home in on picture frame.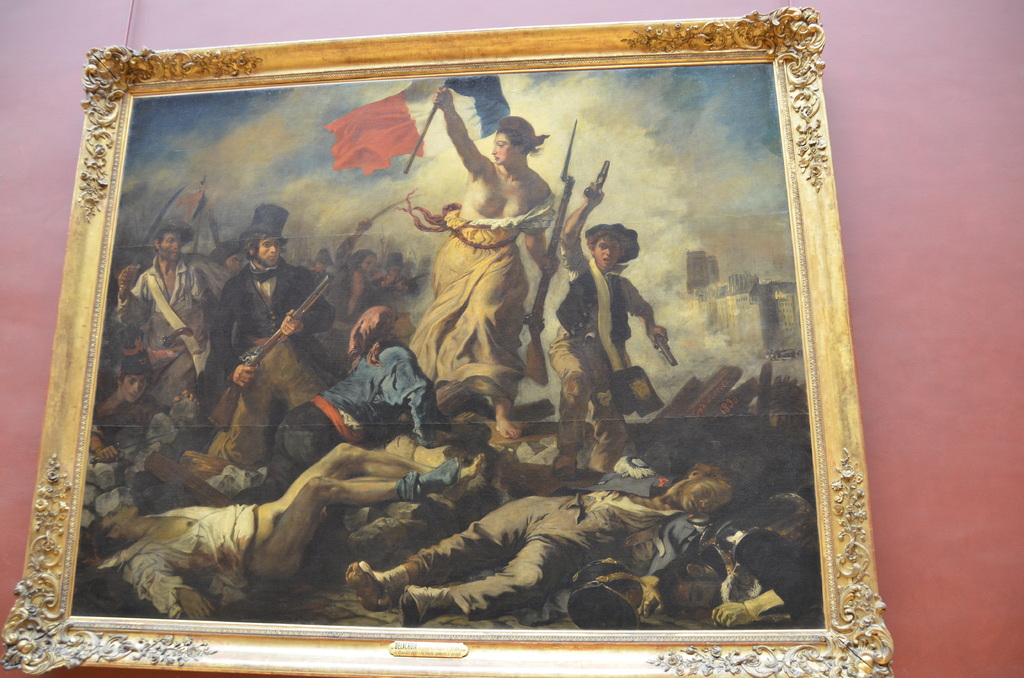
Homed in at box=[2, 6, 890, 677].
